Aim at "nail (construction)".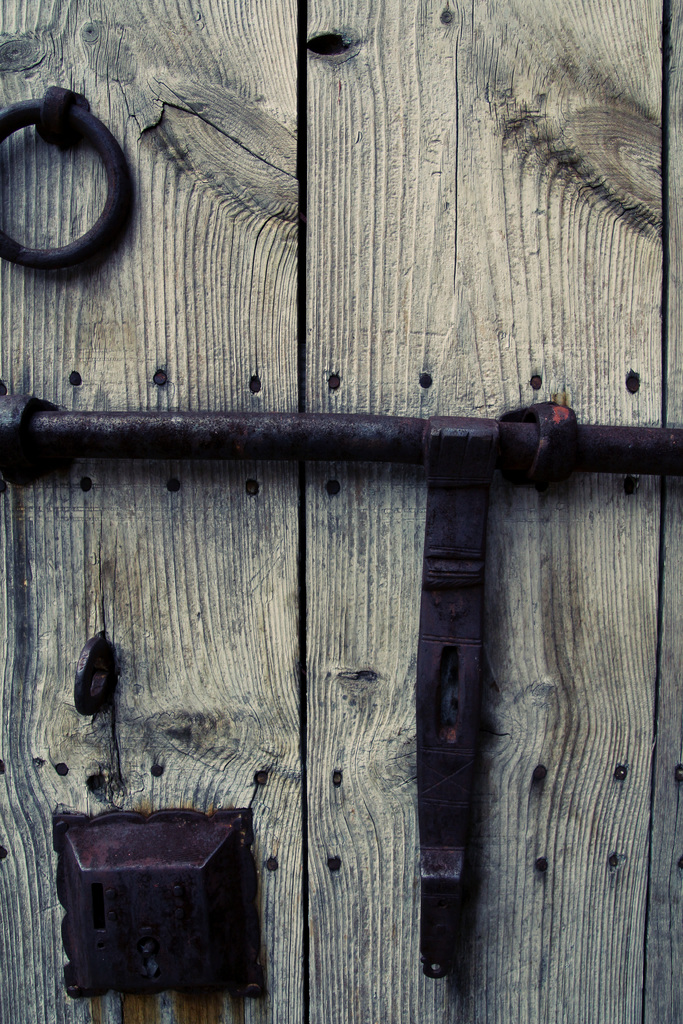
Aimed at {"left": 150, "top": 762, "right": 163, "bottom": 776}.
